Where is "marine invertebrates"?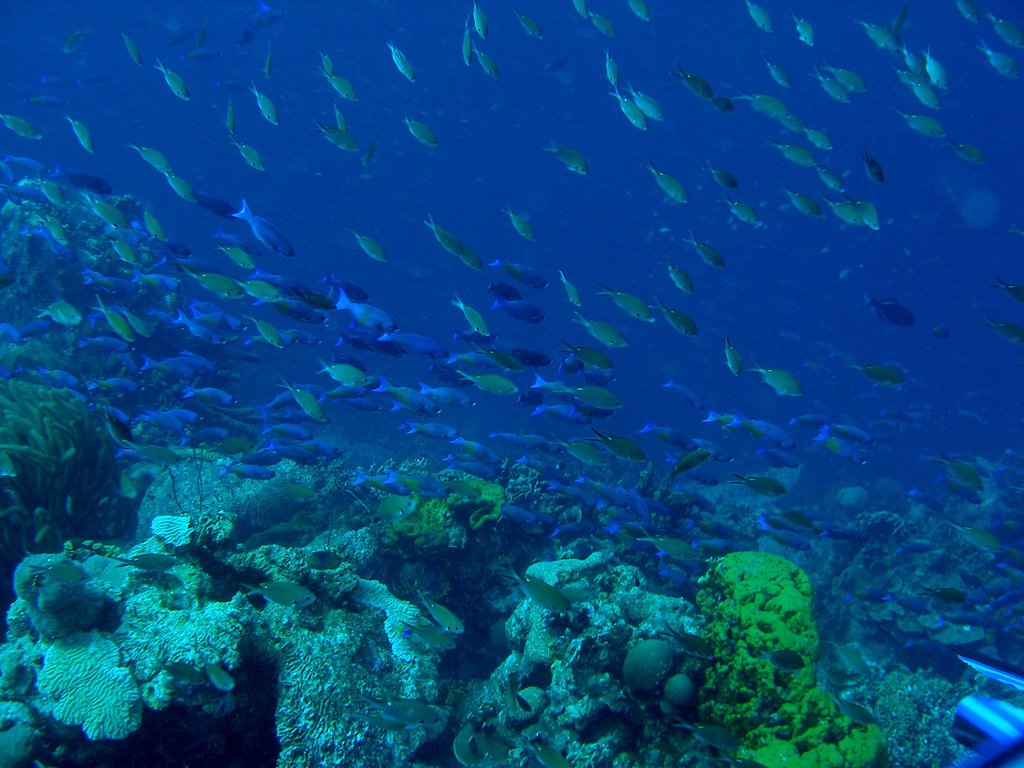
crop(440, 541, 683, 767).
